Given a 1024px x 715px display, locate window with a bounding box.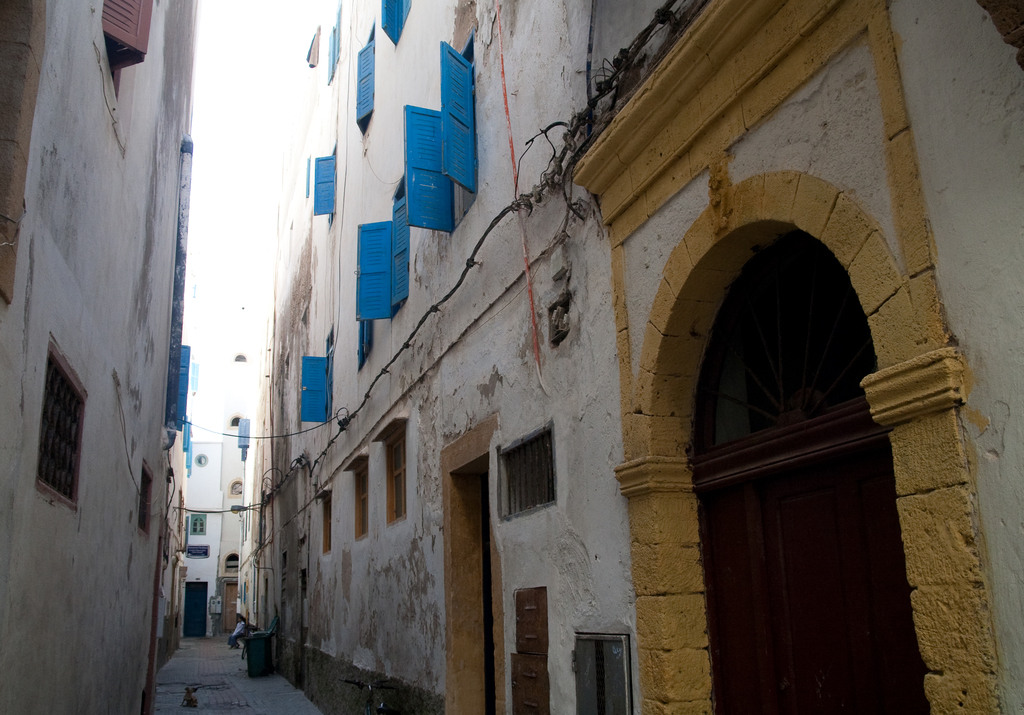
Located: detection(380, 1, 412, 43).
